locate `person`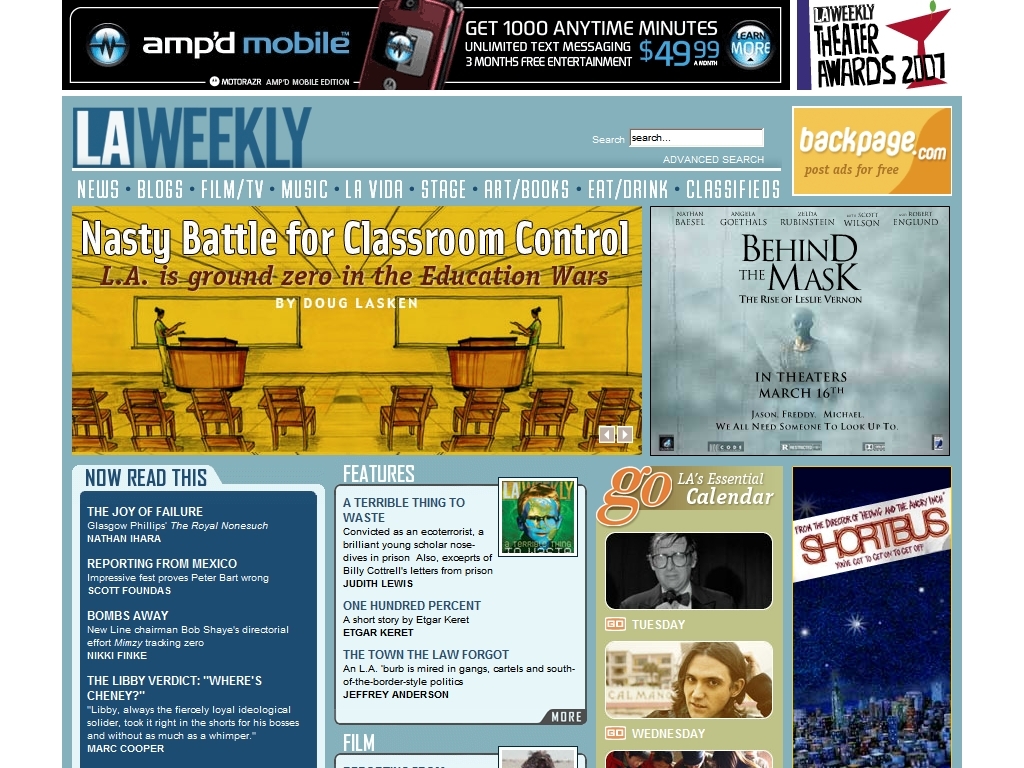
(left=635, top=639, right=762, bottom=717)
